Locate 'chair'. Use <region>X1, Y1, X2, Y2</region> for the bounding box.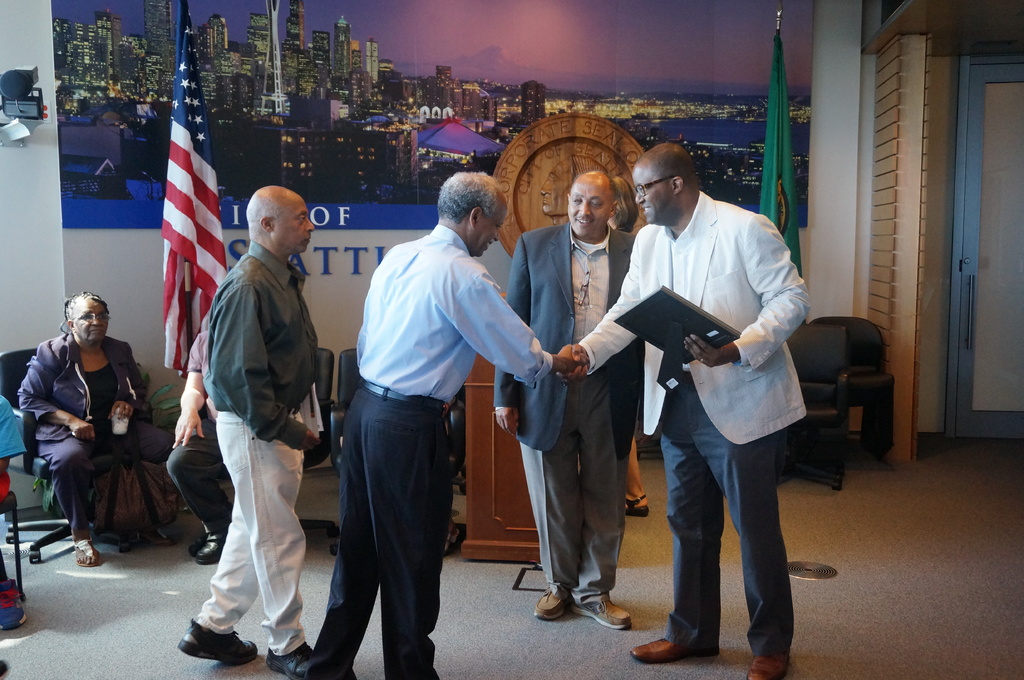
<region>446, 386, 467, 544</region>.
